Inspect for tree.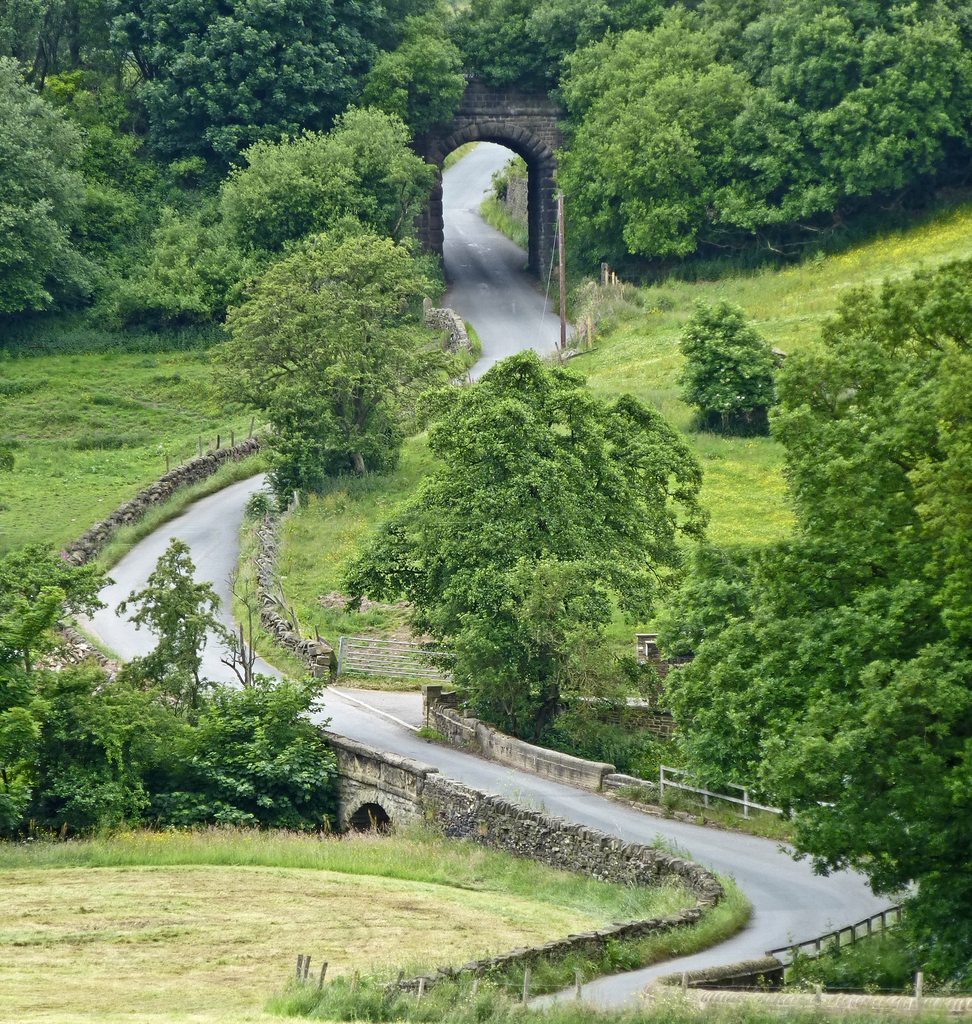
Inspection: (713, 0, 958, 257).
